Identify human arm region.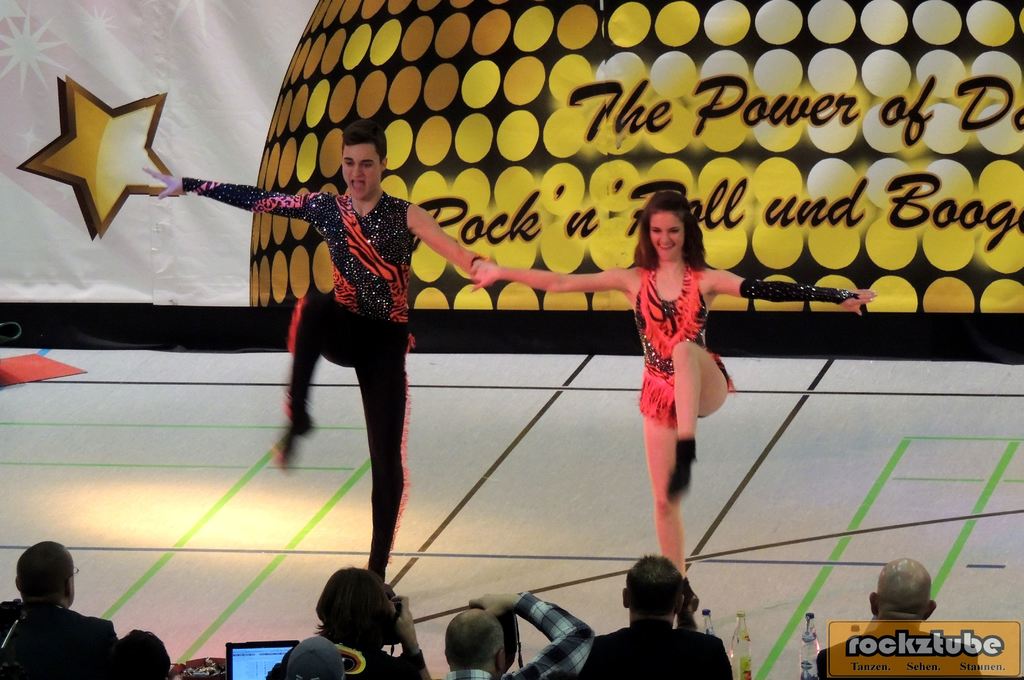
Region: bbox=(712, 630, 735, 679).
